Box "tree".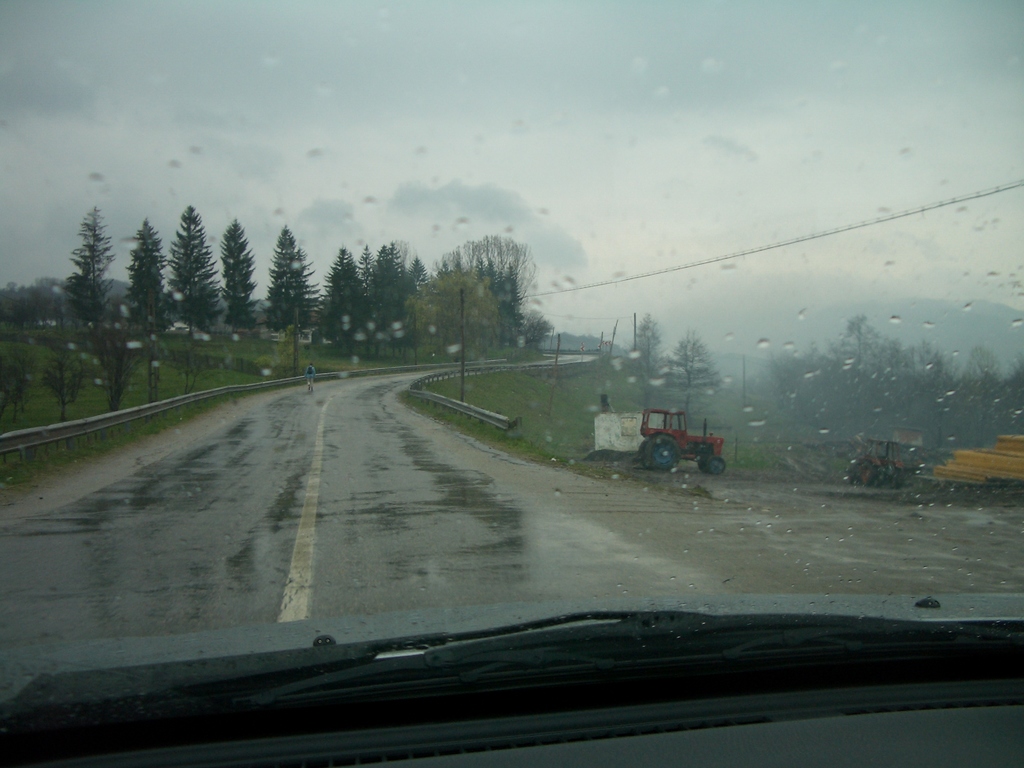
[169, 198, 222, 378].
